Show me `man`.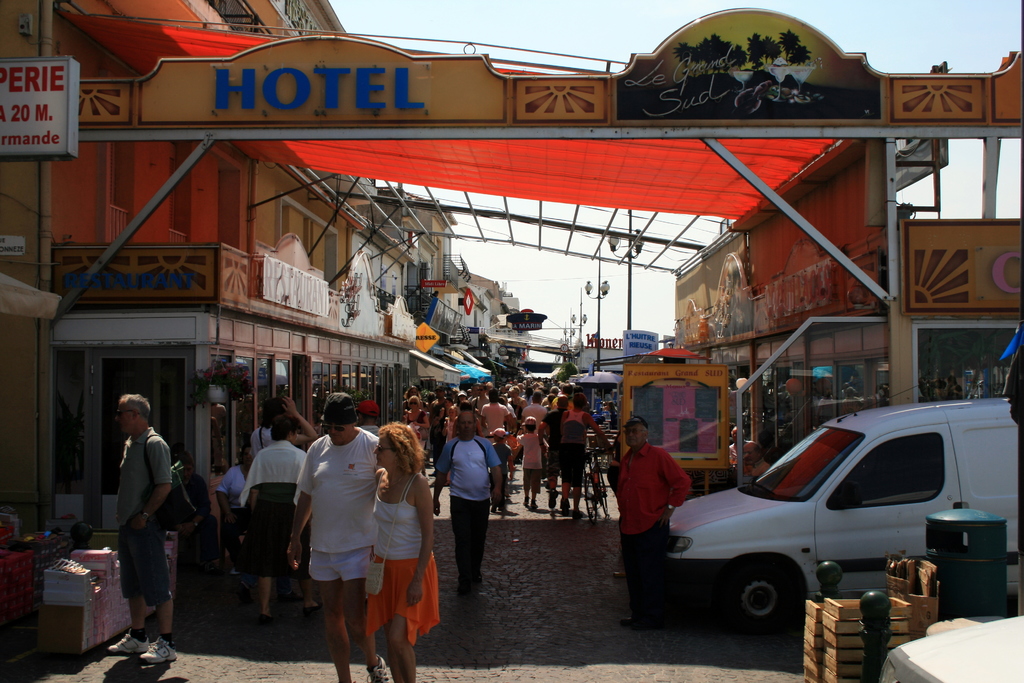
`man` is here: l=537, t=395, r=568, b=509.
